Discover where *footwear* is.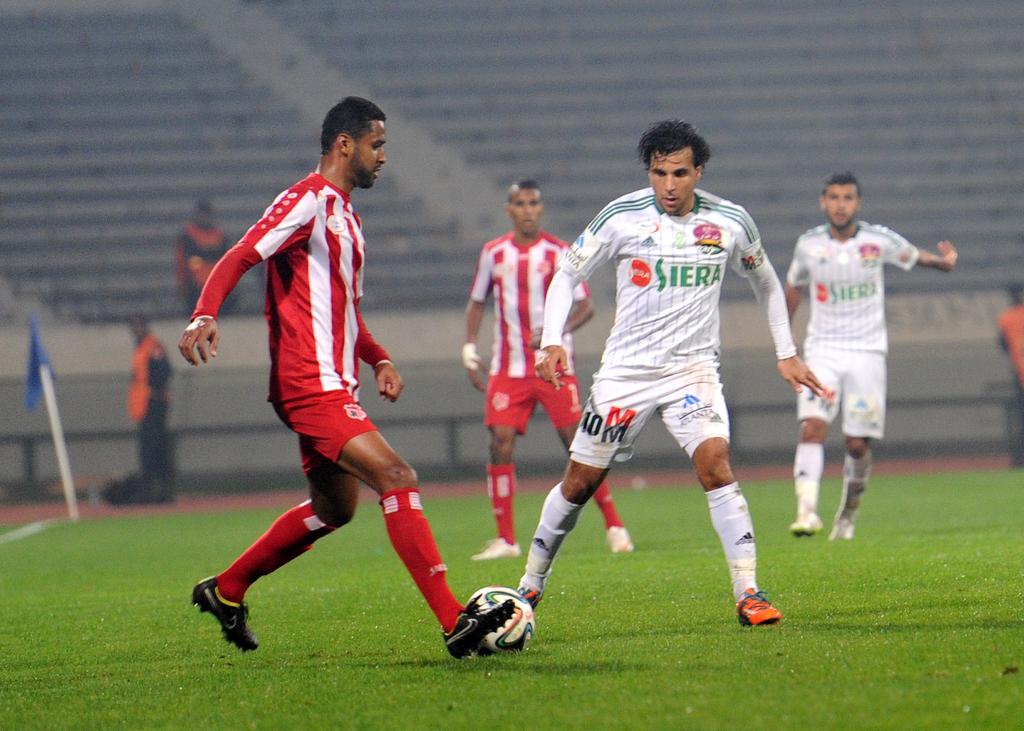
Discovered at locate(735, 591, 781, 629).
